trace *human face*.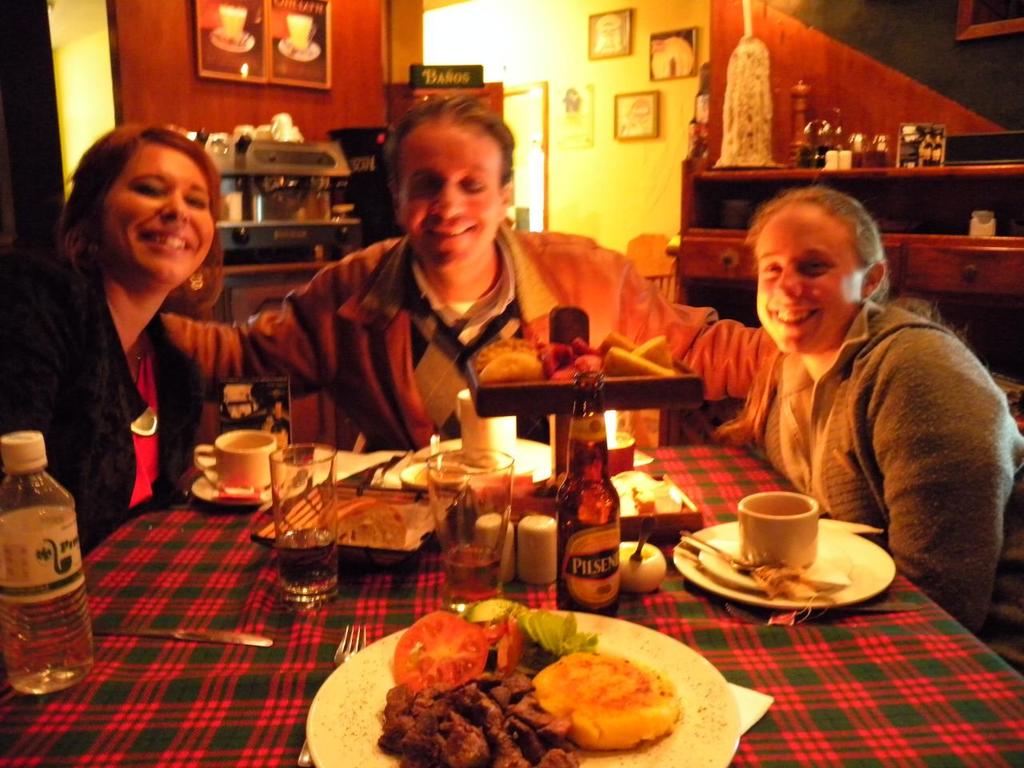
Traced to 74:119:219:293.
